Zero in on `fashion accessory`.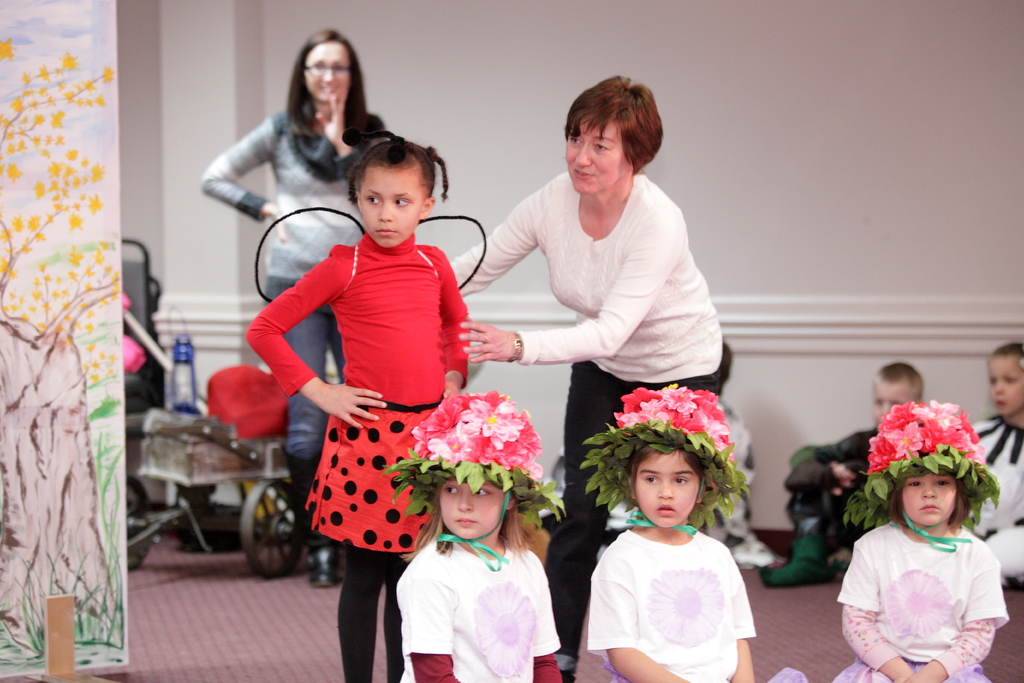
Zeroed in: {"left": 306, "top": 545, "right": 337, "bottom": 589}.
